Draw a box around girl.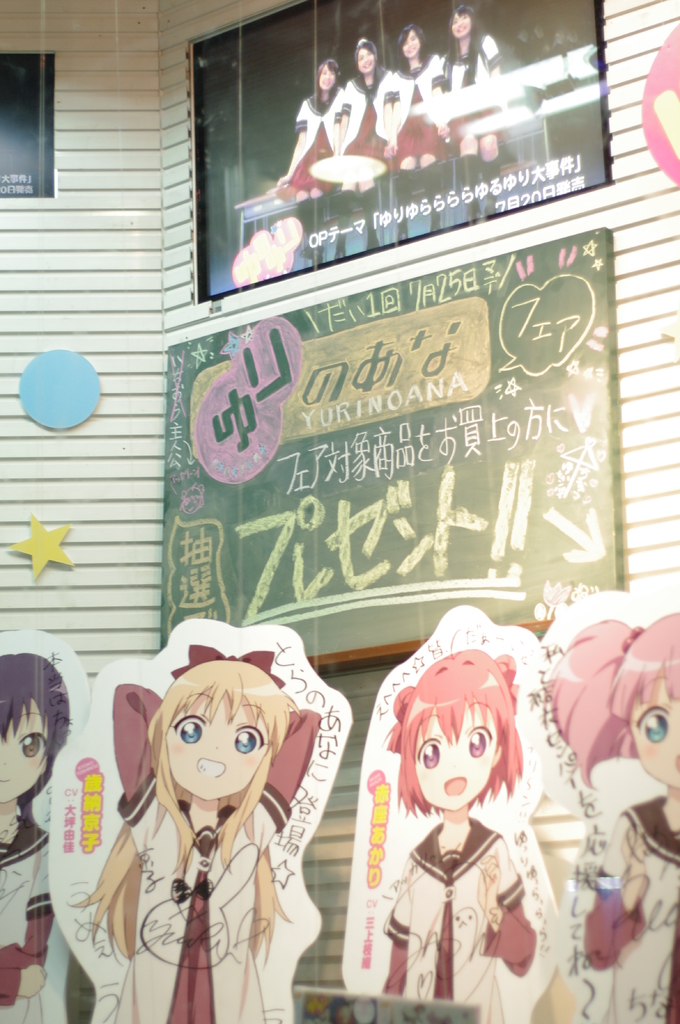
bbox=(384, 650, 532, 1023).
